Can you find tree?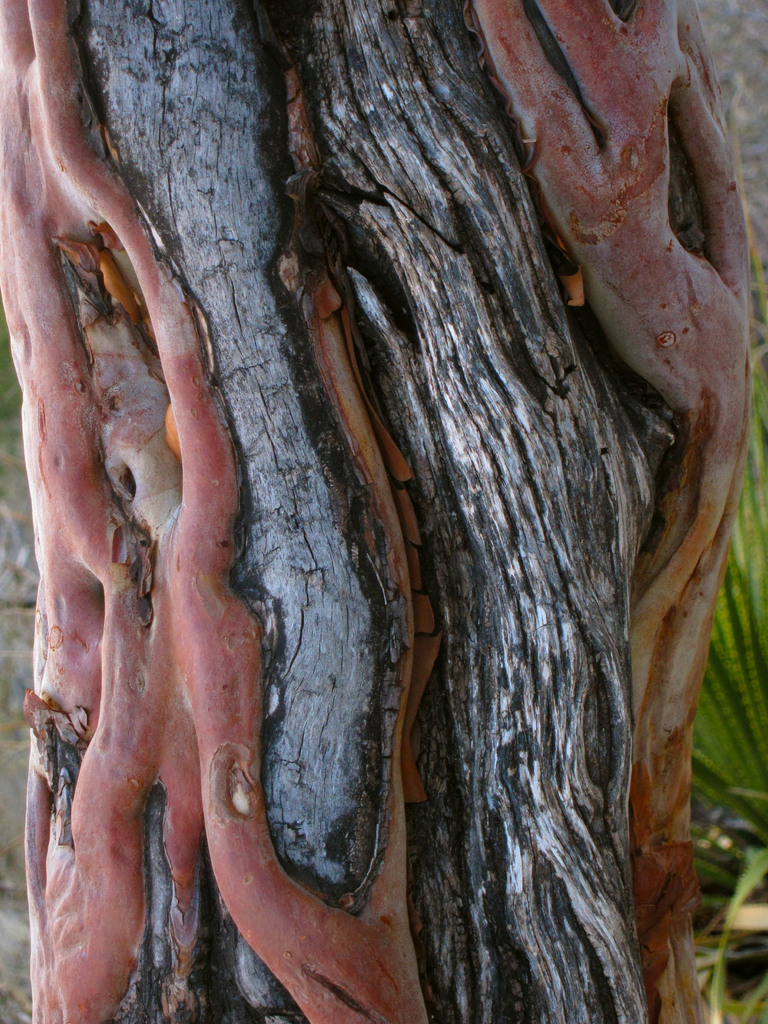
Yes, bounding box: locate(0, 24, 723, 898).
